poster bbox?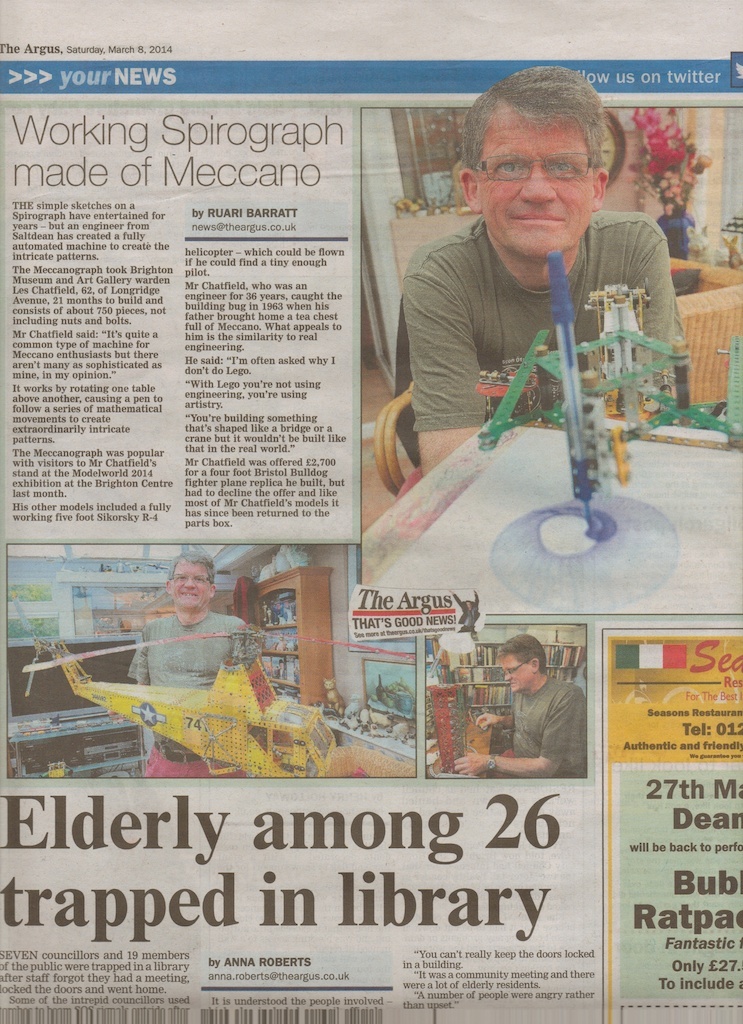
0, 0, 742, 1023
